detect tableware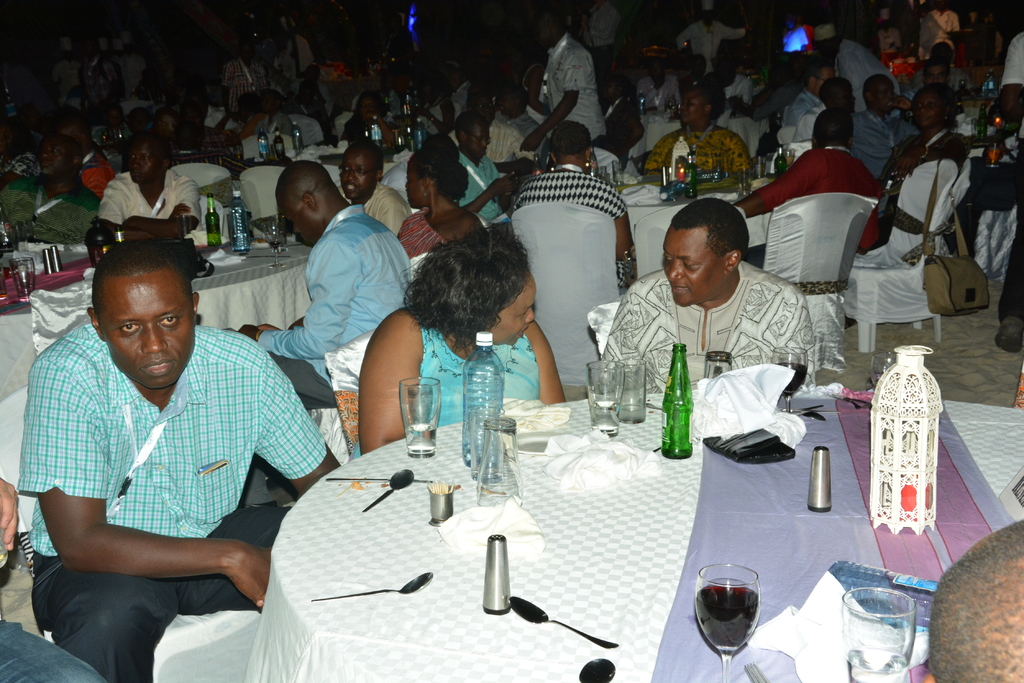
[left=691, top=556, right=758, bottom=680]
